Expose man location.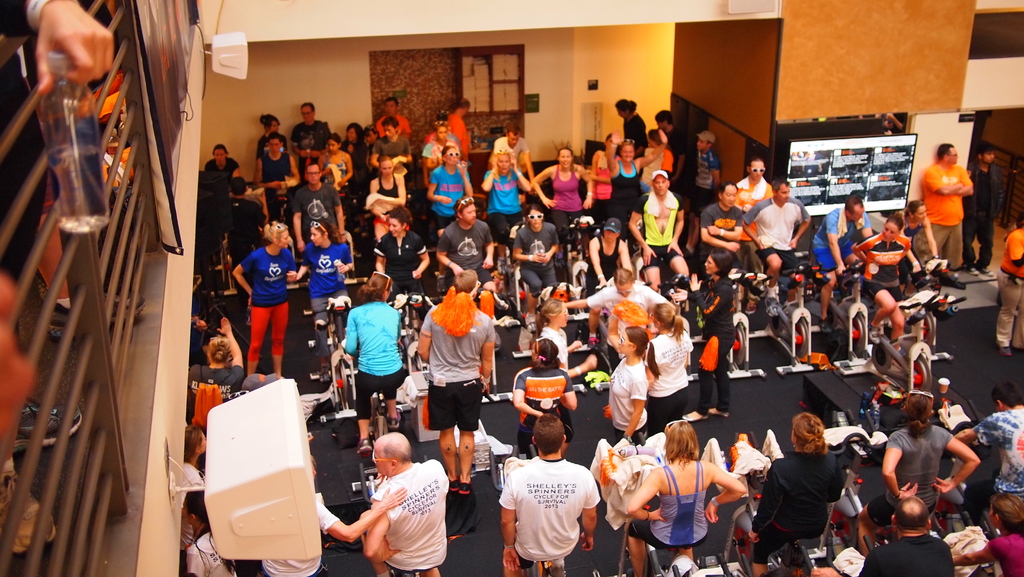
Exposed at rect(436, 199, 497, 288).
